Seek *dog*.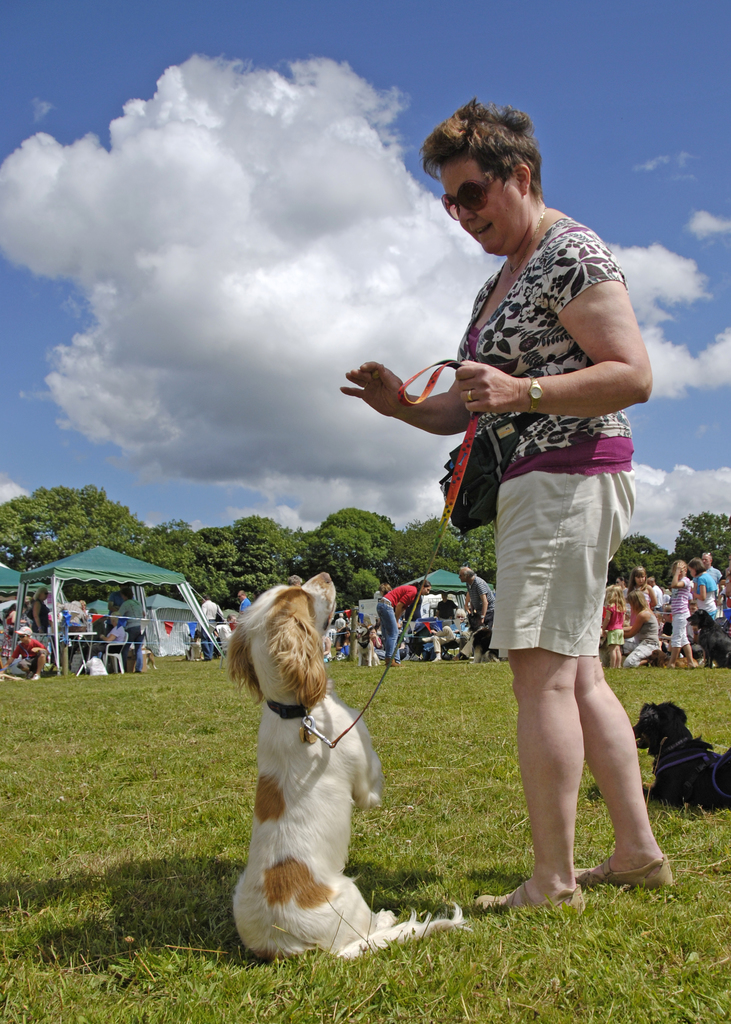
l=229, t=574, r=470, b=964.
